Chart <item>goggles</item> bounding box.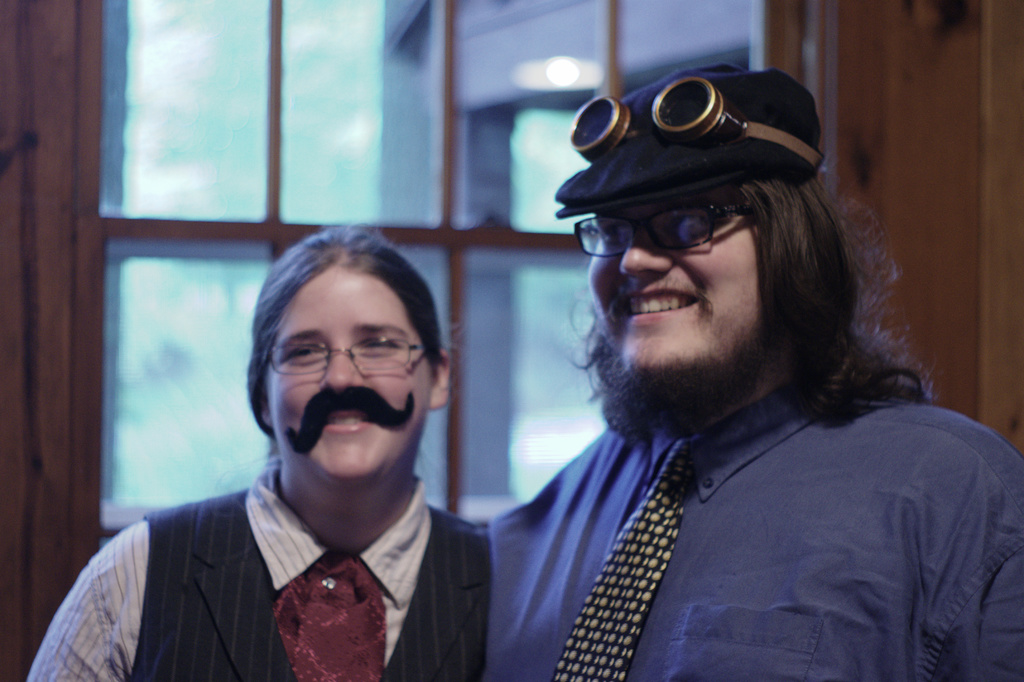
Charted: x1=568, y1=74, x2=827, y2=164.
